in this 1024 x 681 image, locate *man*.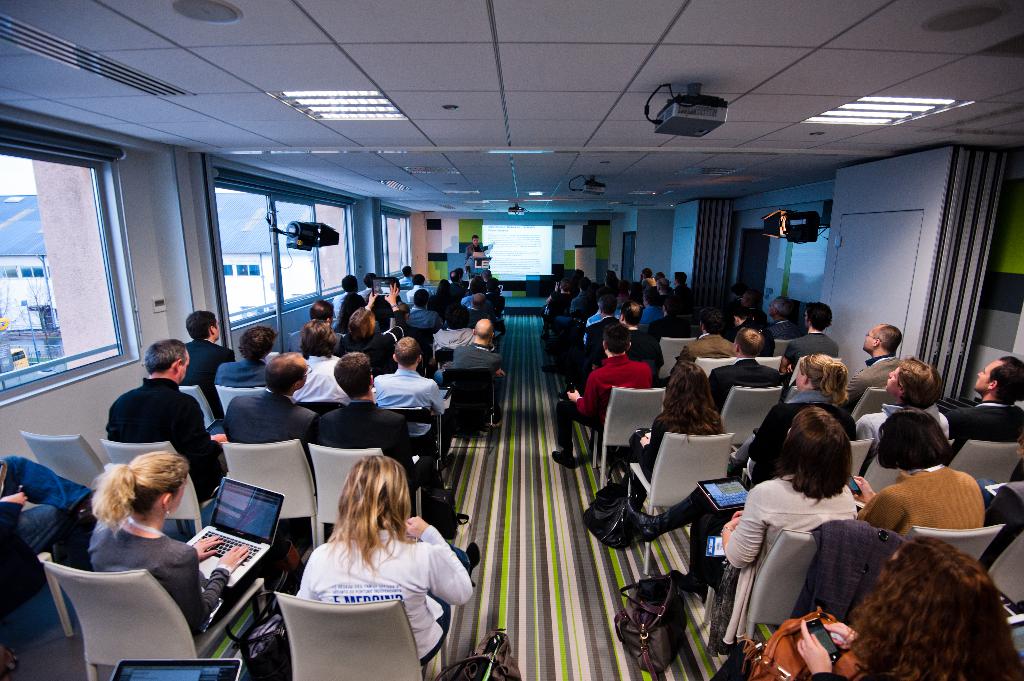
Bounding box: <bbox>401, 292, 448, 331</bbox>.
